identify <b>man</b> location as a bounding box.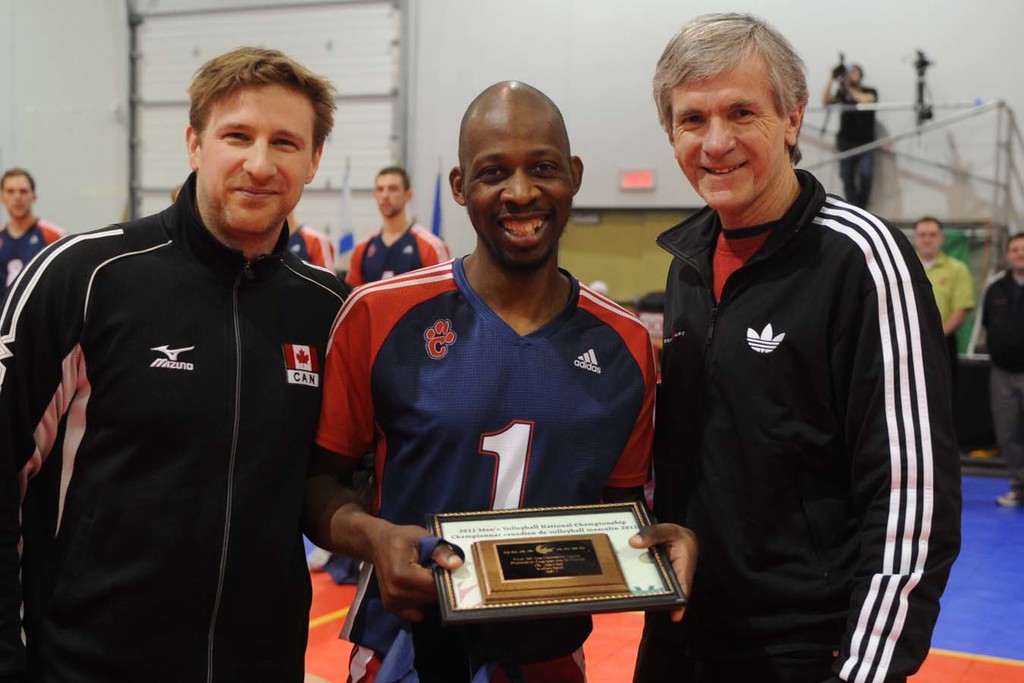
(x1=0, y1=168, x2=65, y2=315).
